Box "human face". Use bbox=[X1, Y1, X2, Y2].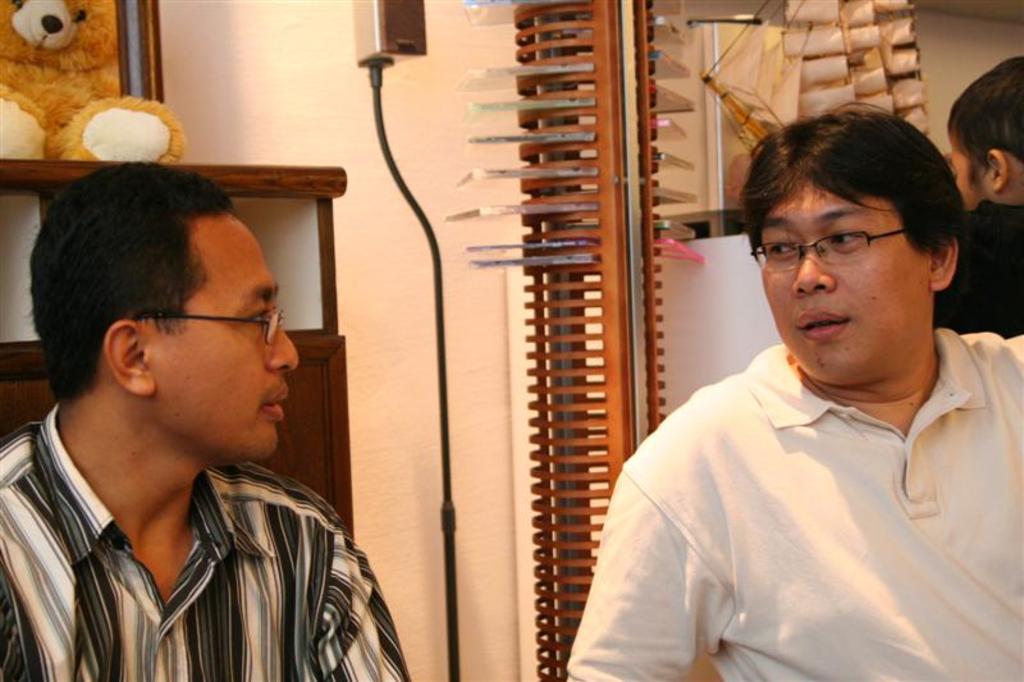
bbox=[155, 224, 300, 459].
